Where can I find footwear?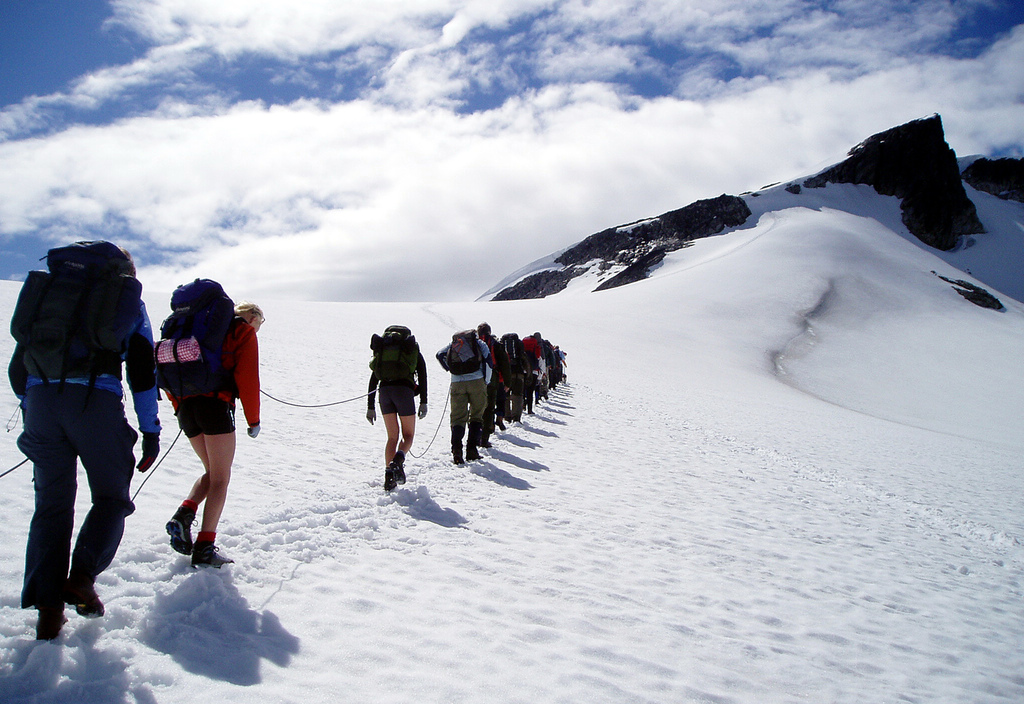
You can find it at {"x1": 65, "y1": 578, "x2": 108, "y2": 617}.
